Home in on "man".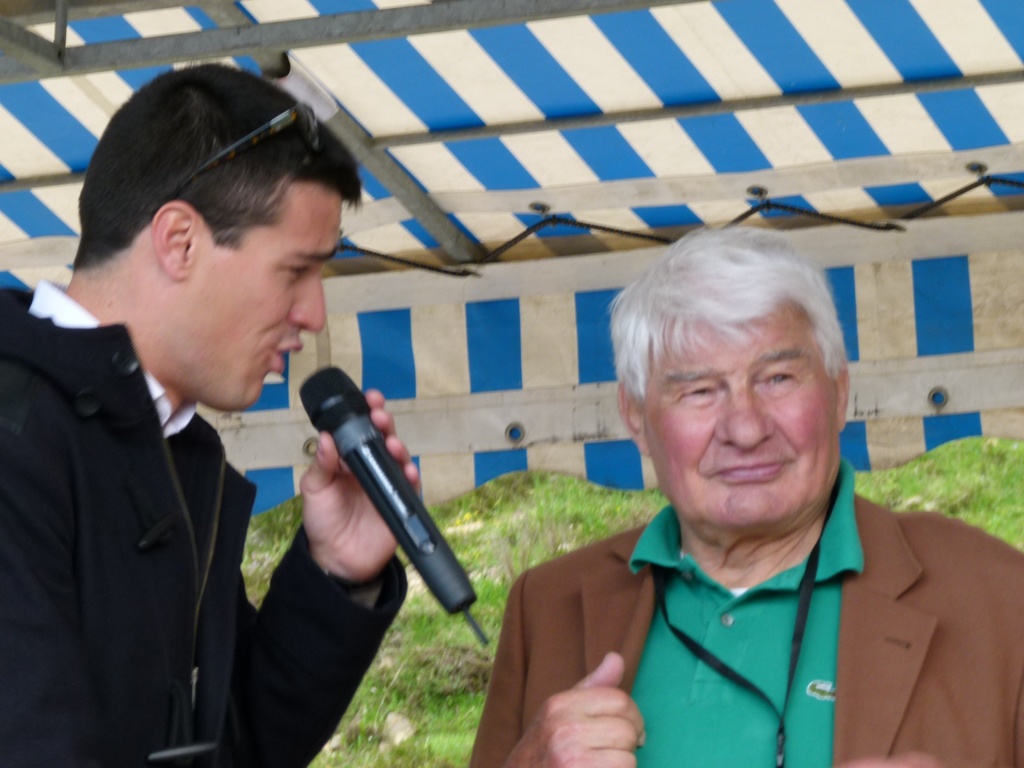
Homed in at crop(473, 226, 1006, 746).
